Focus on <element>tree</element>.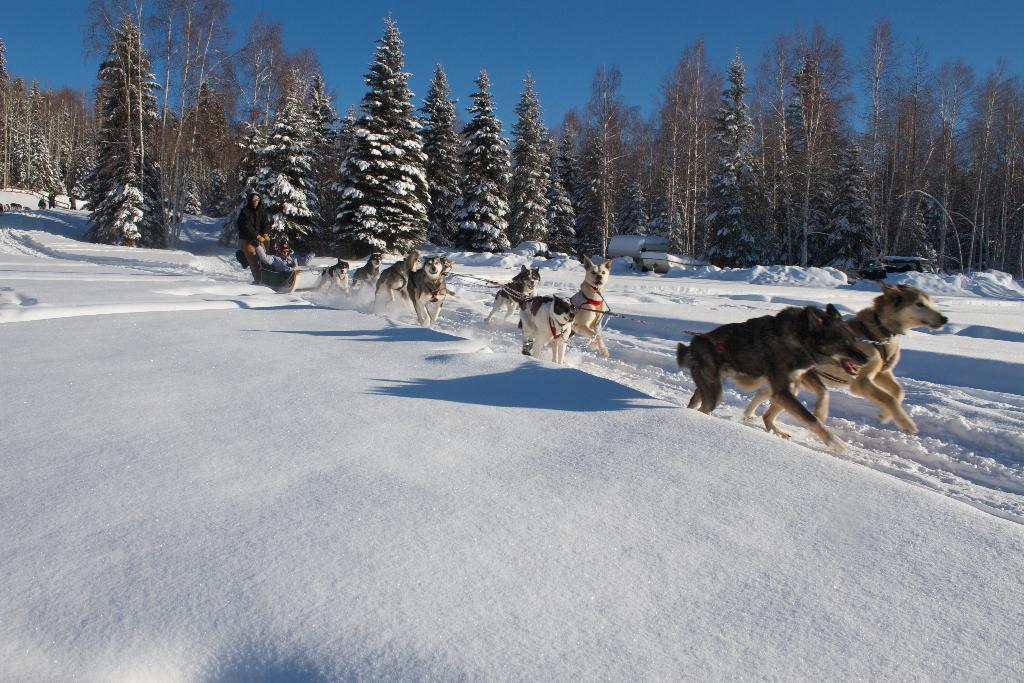
Focused at bbox=[327, 12, 424, 258].
